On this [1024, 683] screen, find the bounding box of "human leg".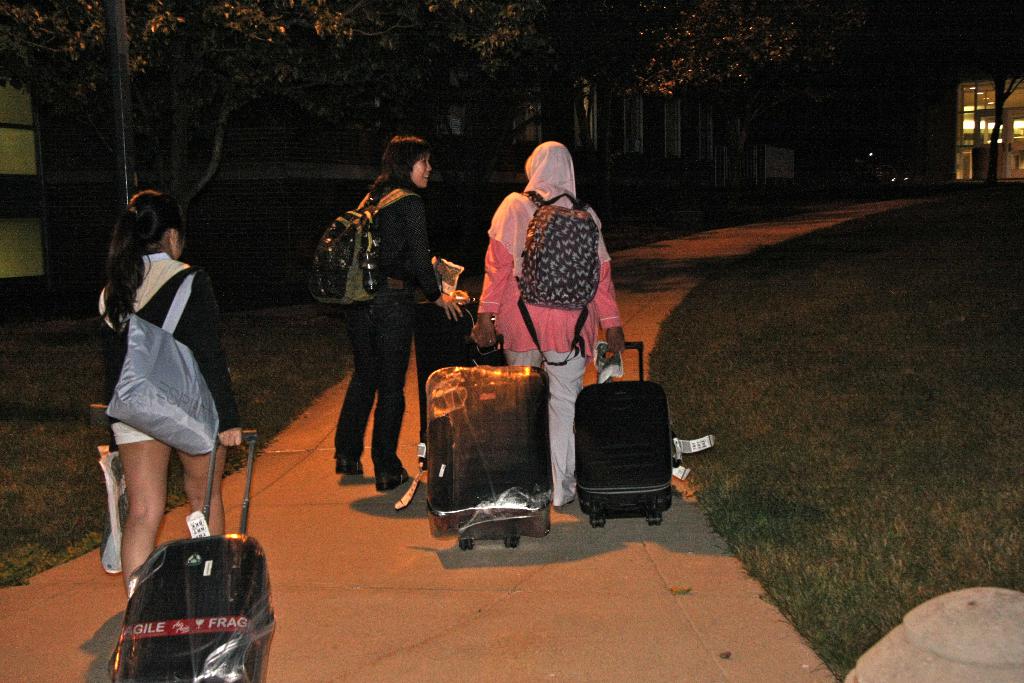
Bounding box: l=185, t=439, r=228, b=541.
